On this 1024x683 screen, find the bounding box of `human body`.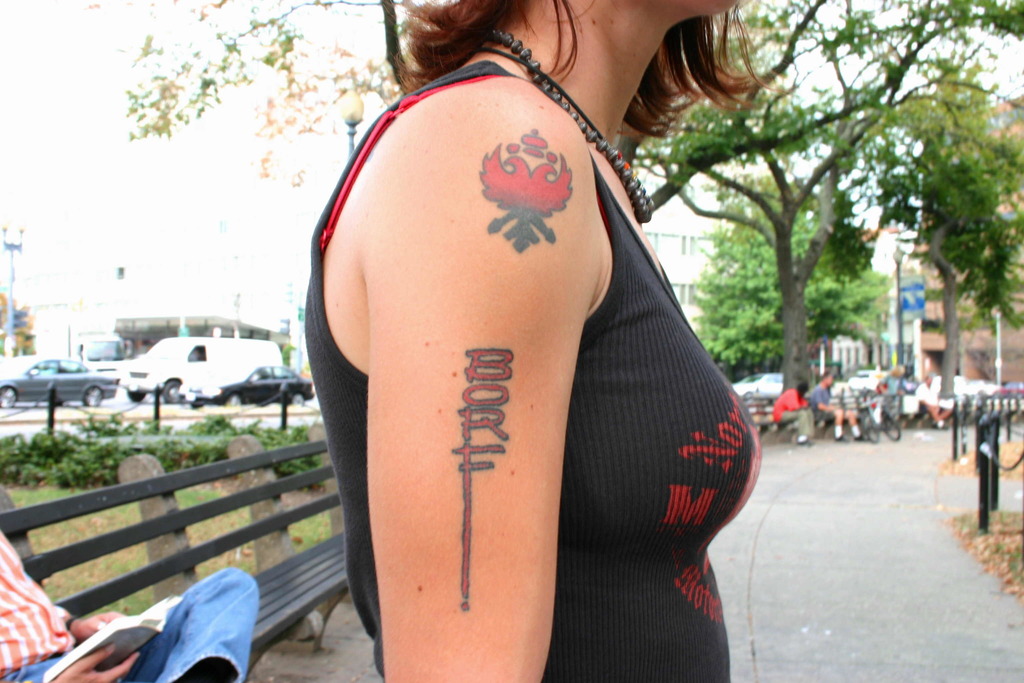
Bounding box: region(772, 389, 817, 444).
